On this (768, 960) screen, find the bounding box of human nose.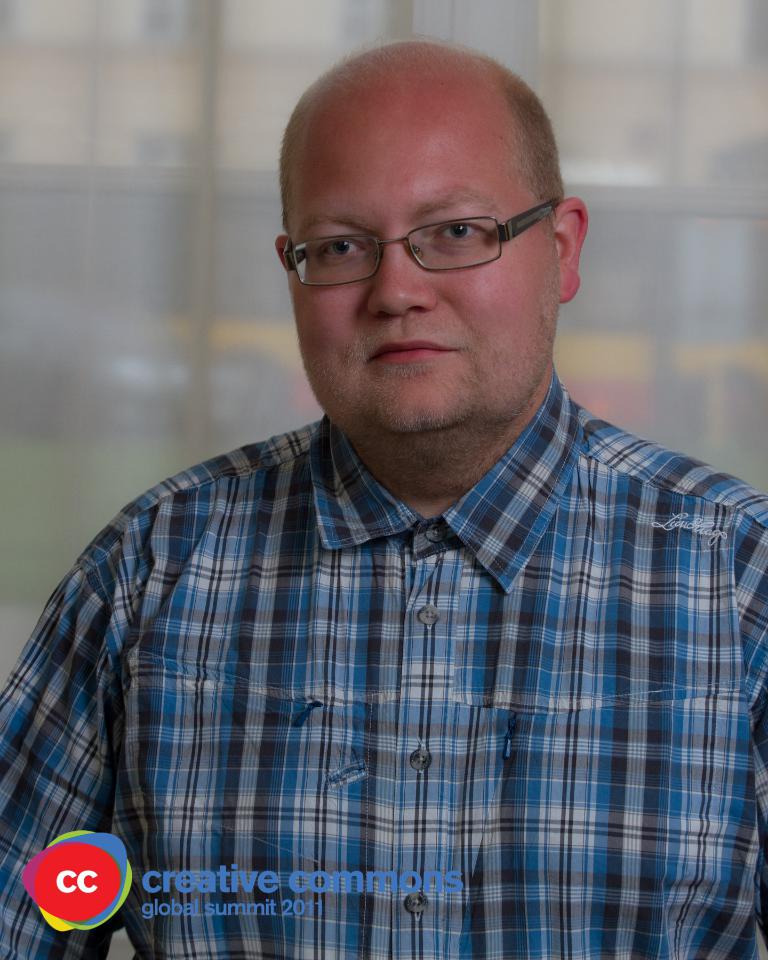
Bounding box: (x1=359, y1=236, x2=442, y2=317).
